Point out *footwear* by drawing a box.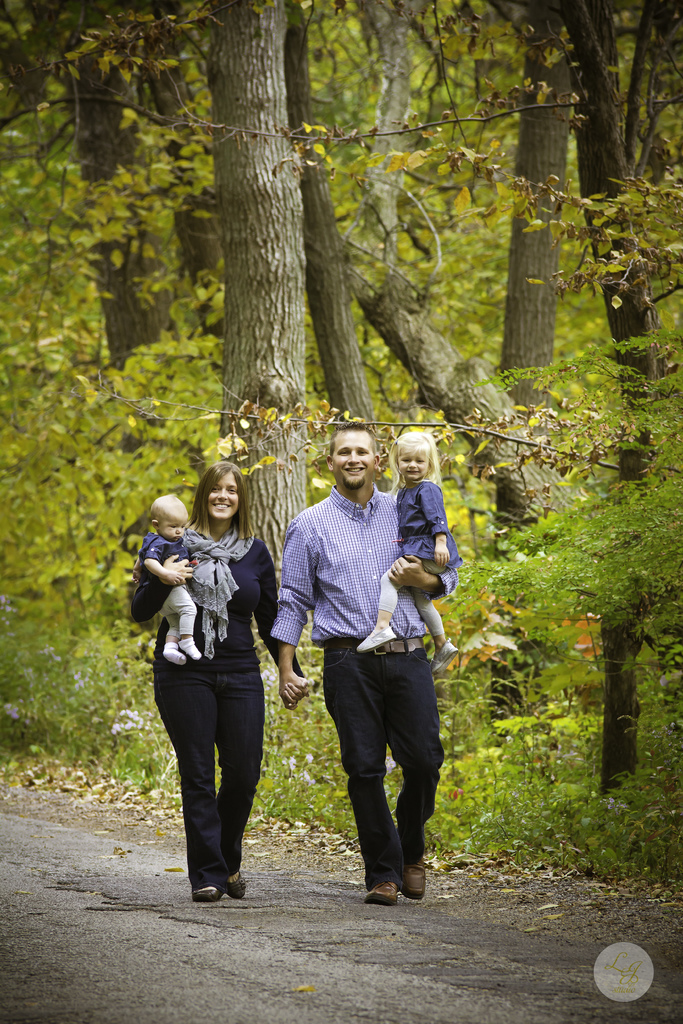
rect(365, 883, 402, 906).
